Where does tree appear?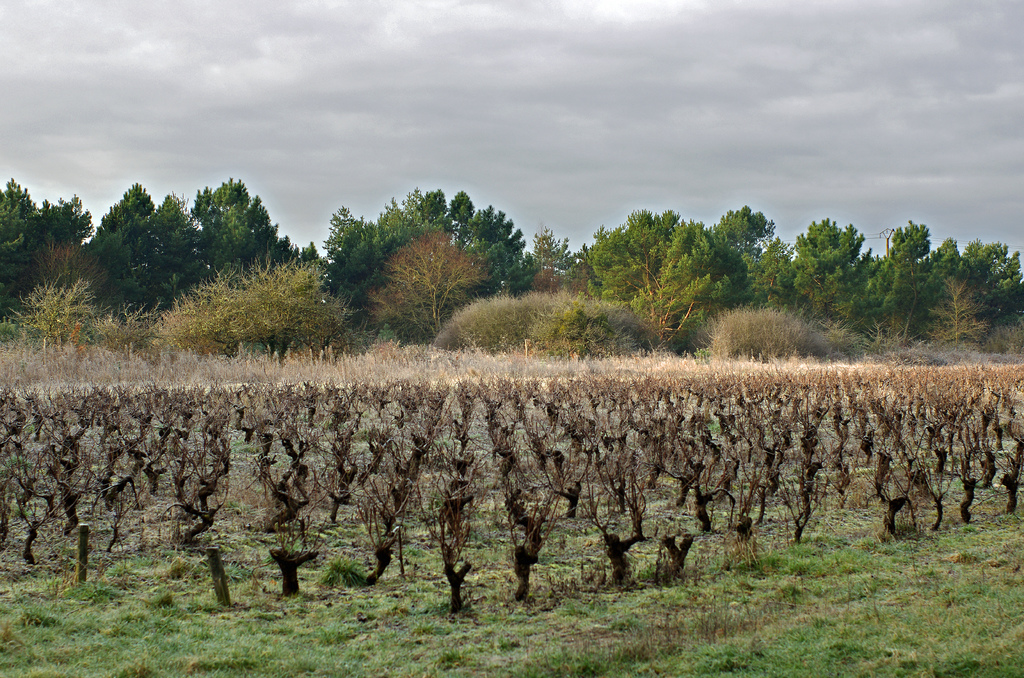
Appears at {"left": 924, "top": 235, "right": 960, "bottom": 300}.
